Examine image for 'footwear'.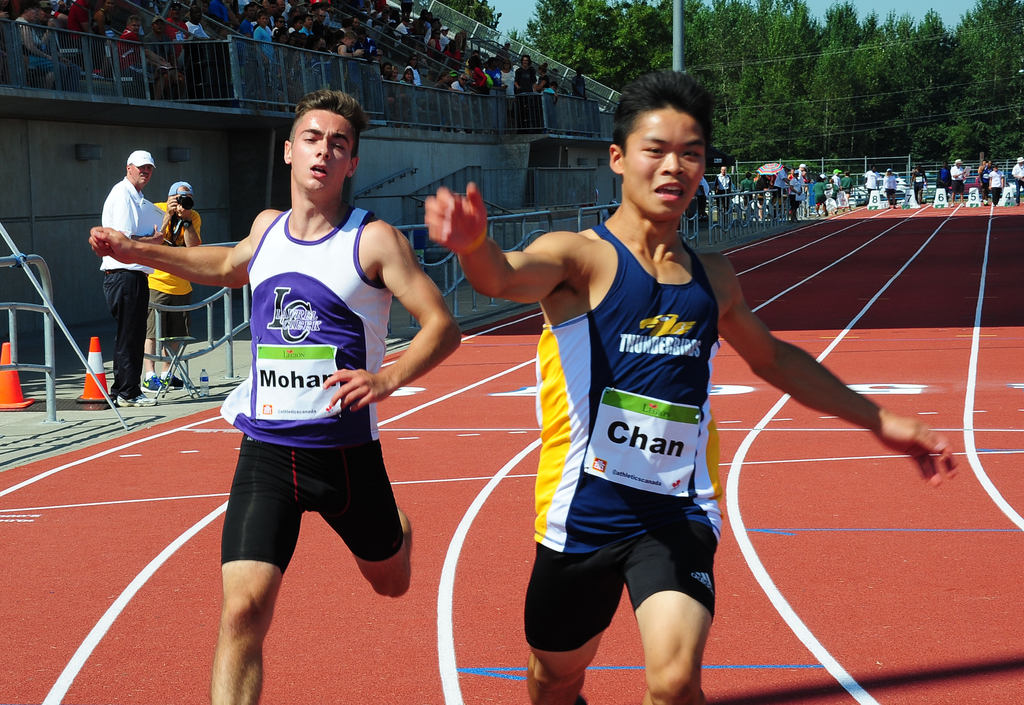
Examination result: rect(115, 393, 157, 406).
